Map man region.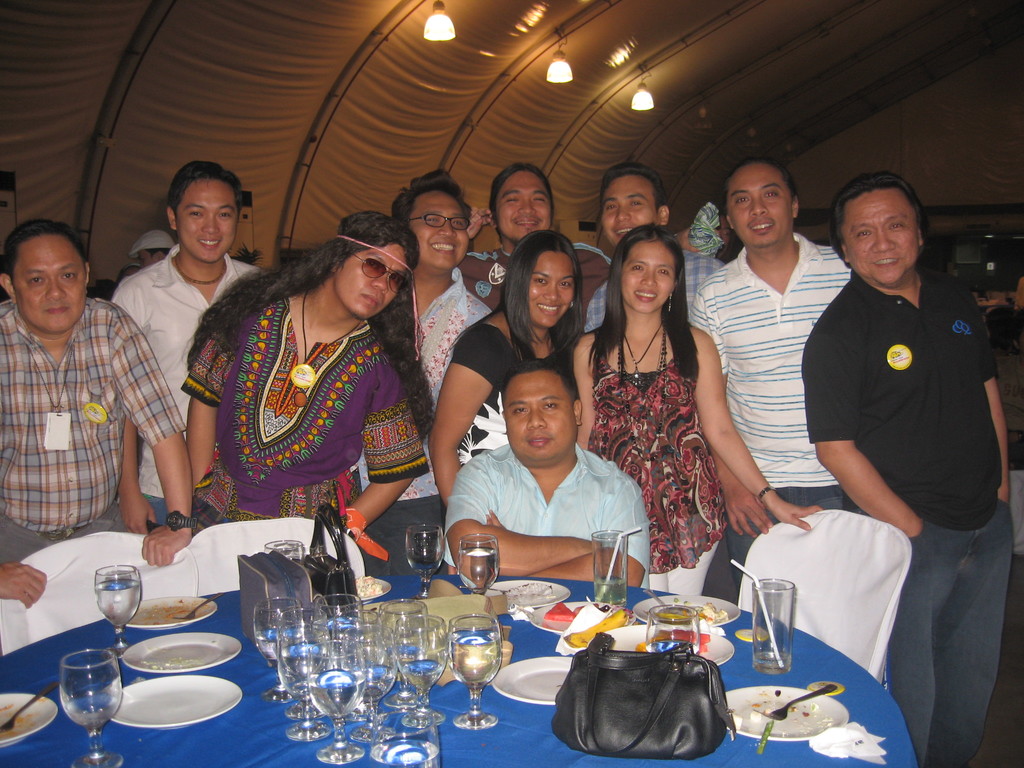
Mapped to x1=0 y1=221 x2=207 y2=618.
